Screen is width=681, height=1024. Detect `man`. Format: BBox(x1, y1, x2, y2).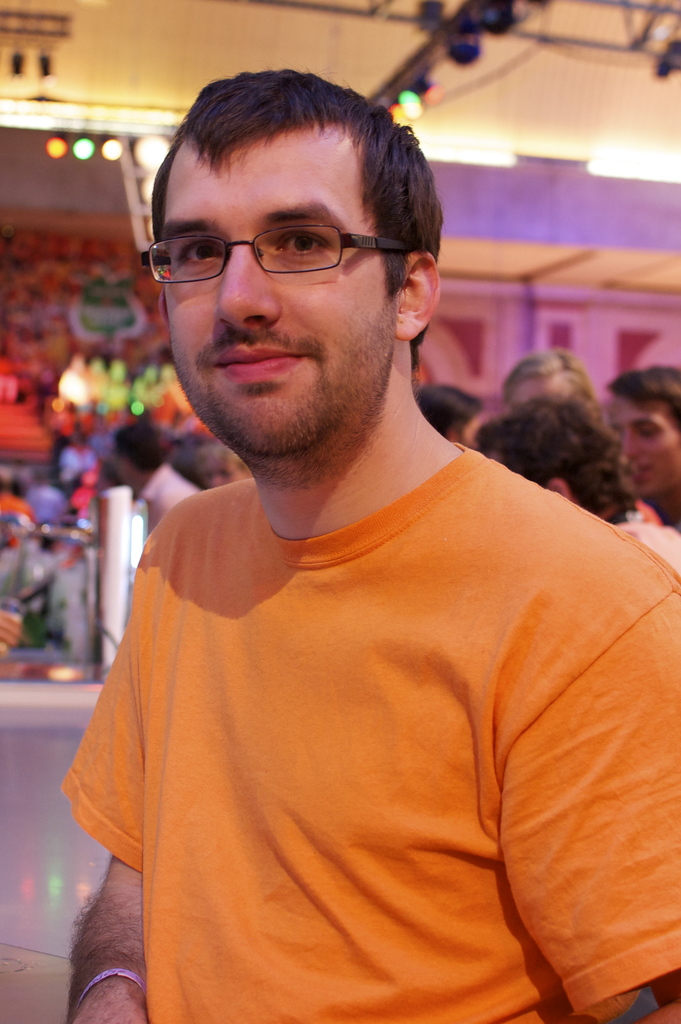
BBox(45, 56, 675, 1023).
